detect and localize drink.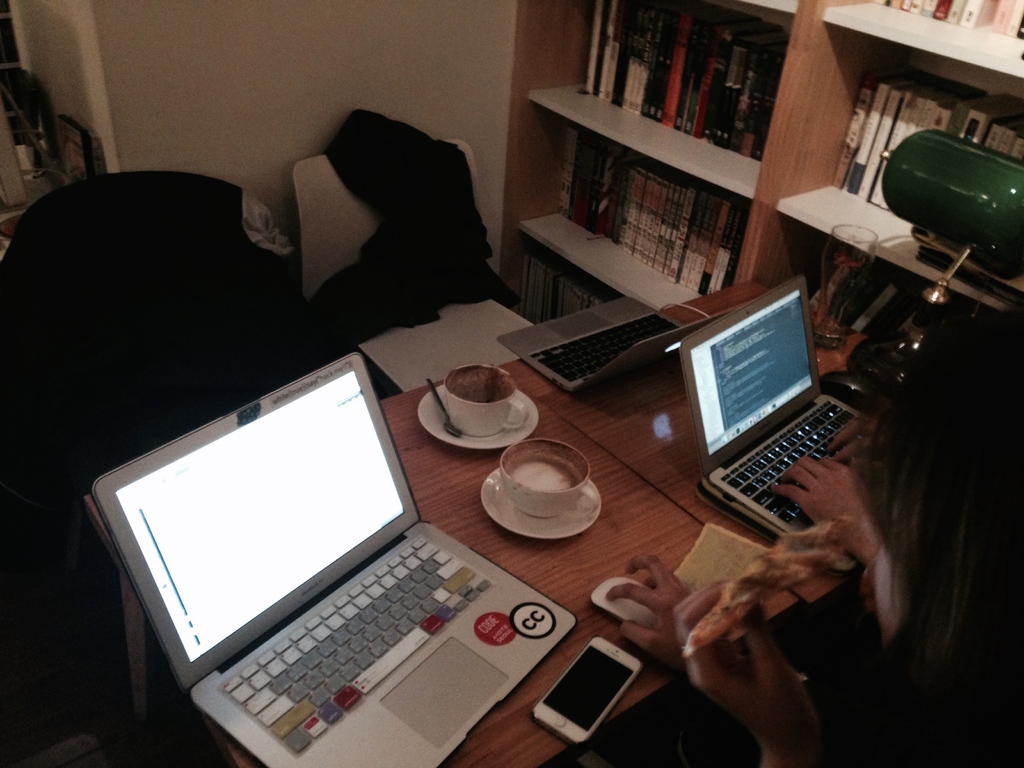
Localized at rect(513, 447, 571, 488).
